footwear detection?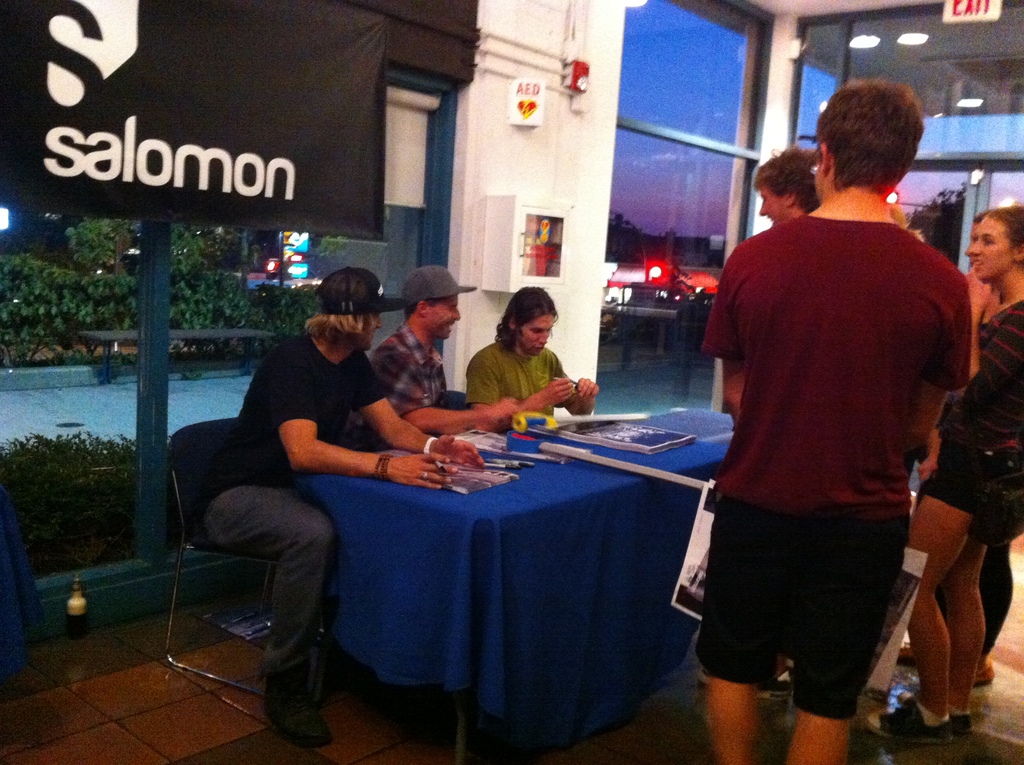
left=262, top=670, right=330, bottom=739
